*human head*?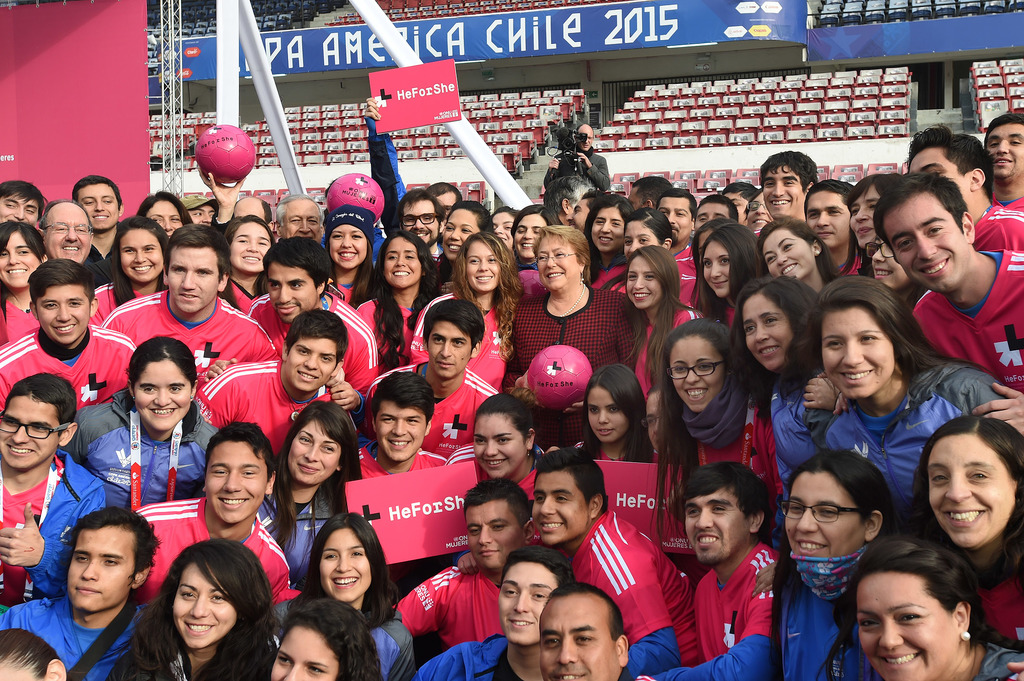
x1=164, y1=545, x2=262, y2=650
